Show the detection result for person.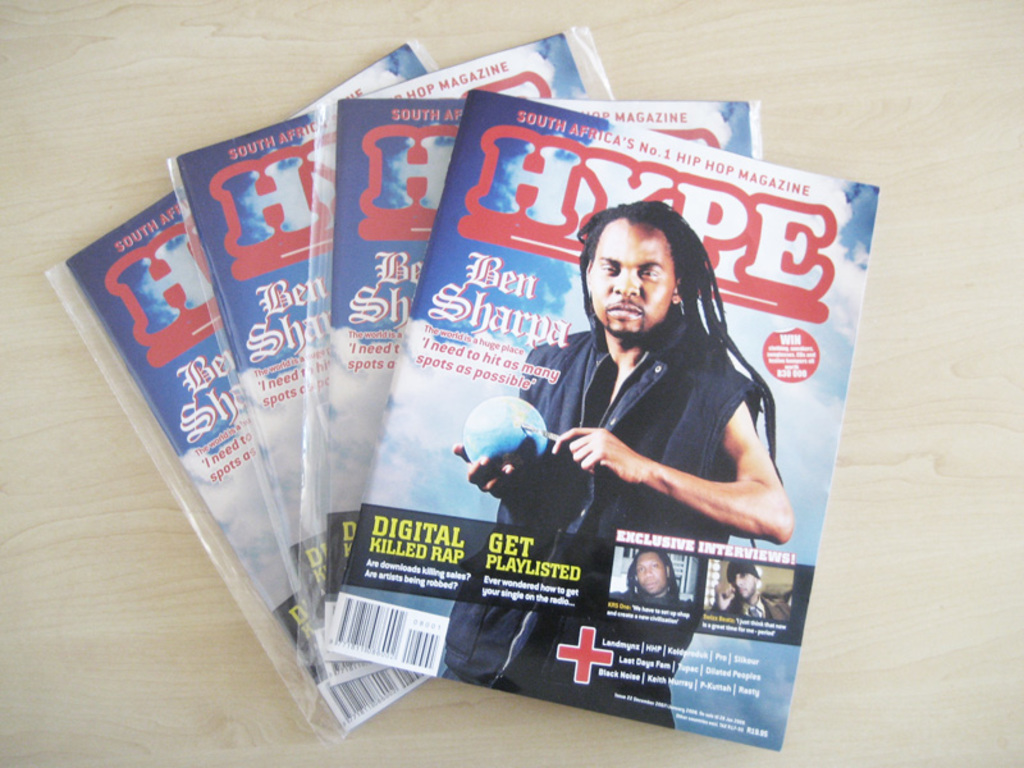
left=705, top=564, right=791, bottom=620.
